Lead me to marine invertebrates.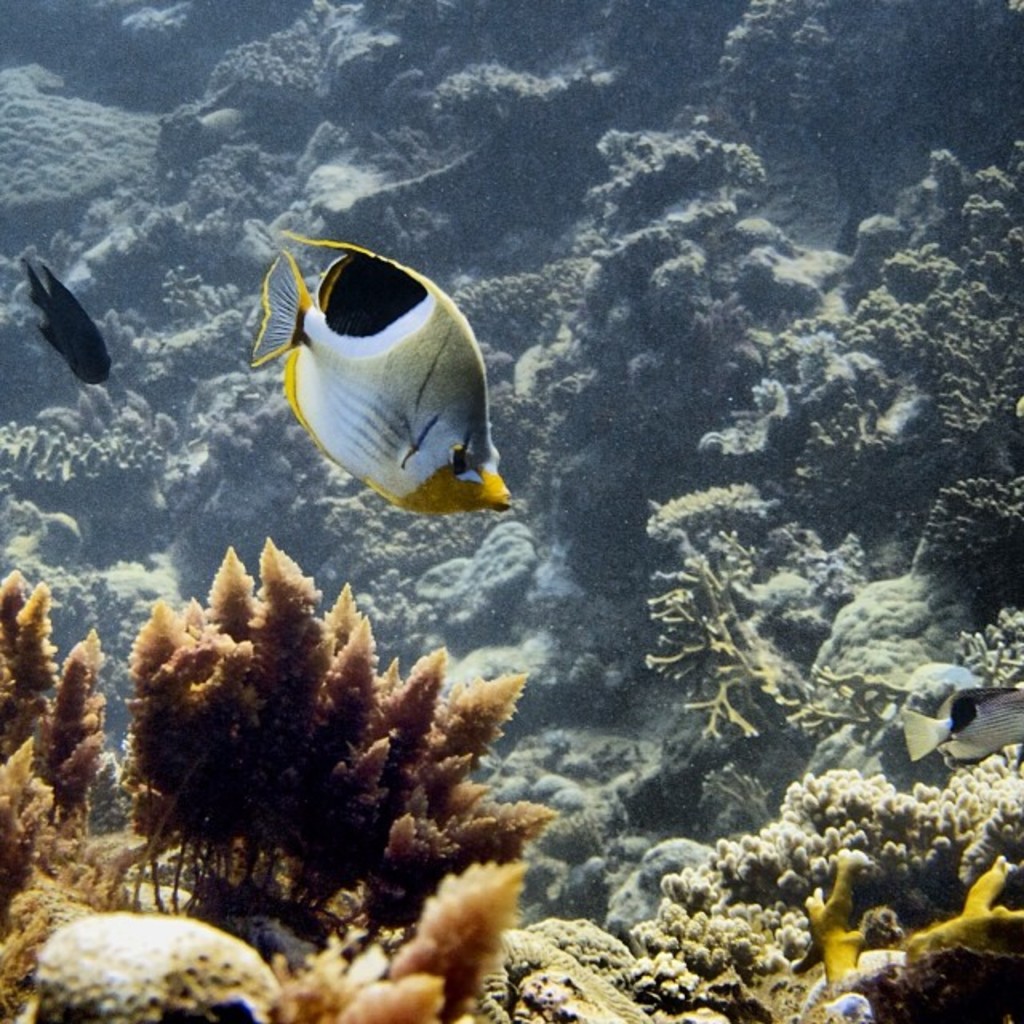
Lead to region(195, 10, 328, 122).
